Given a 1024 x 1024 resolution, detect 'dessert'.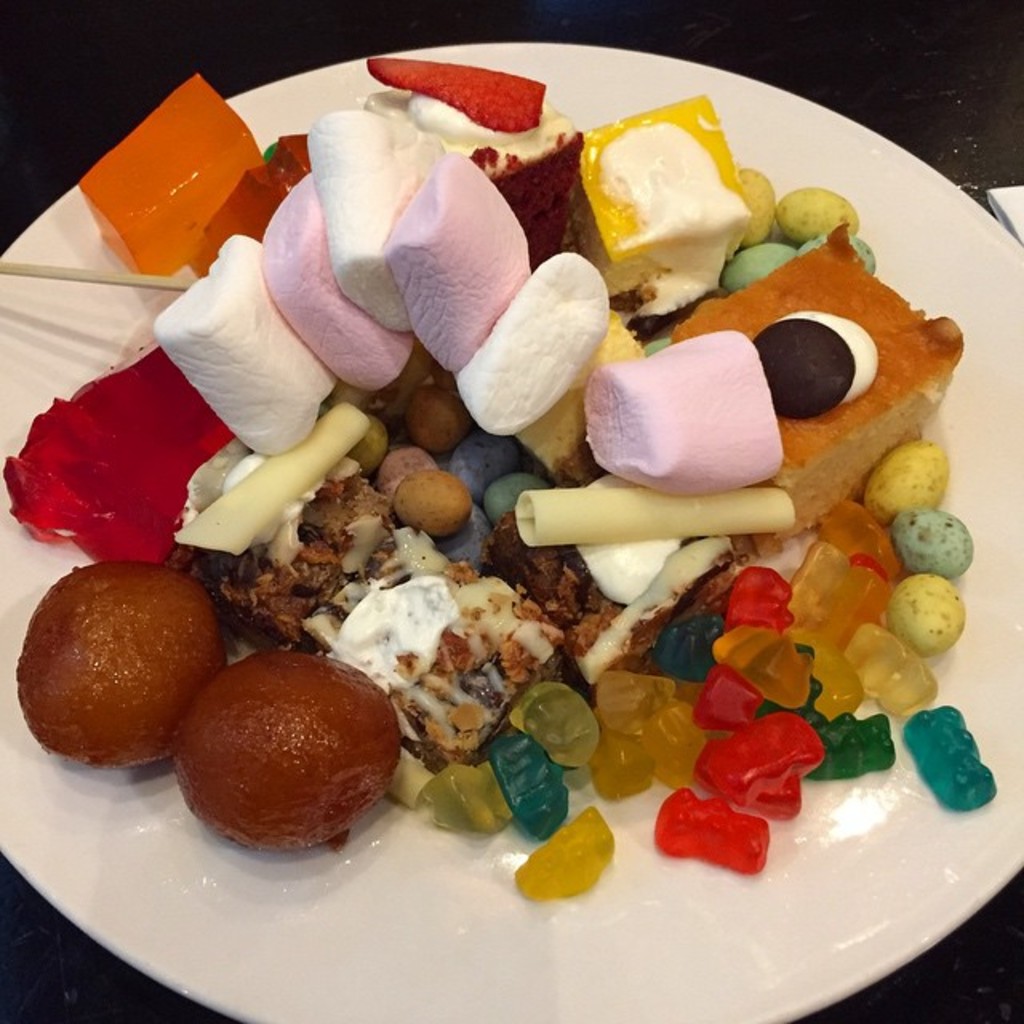
[x1=894, y1=579, x2=965, y2=646].
